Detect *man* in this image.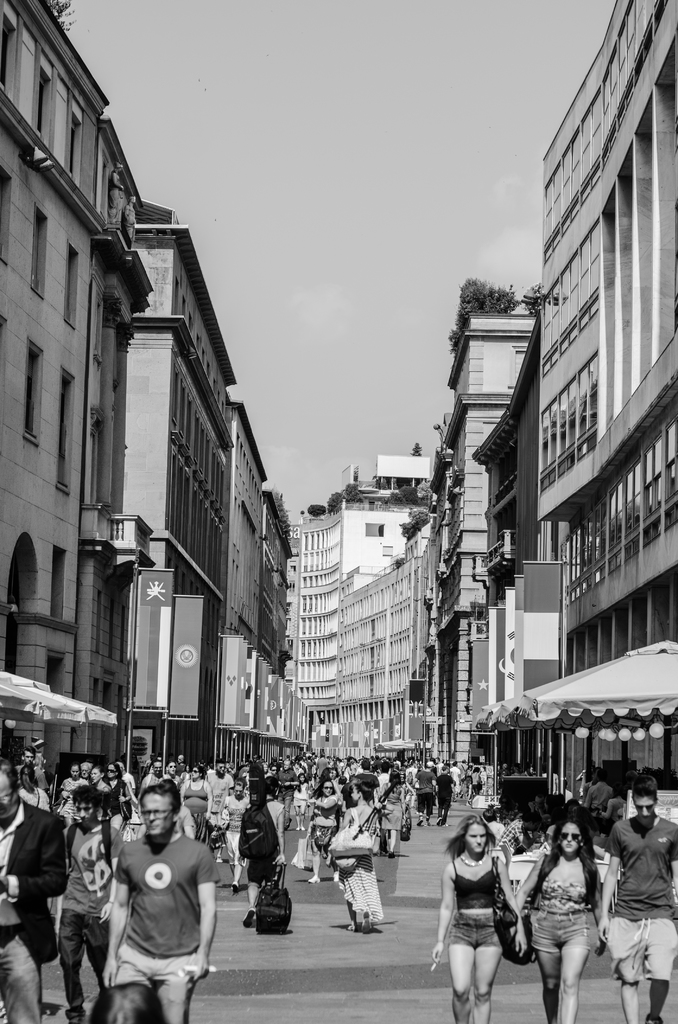
Detection: (96, 779, 215, 1023).
